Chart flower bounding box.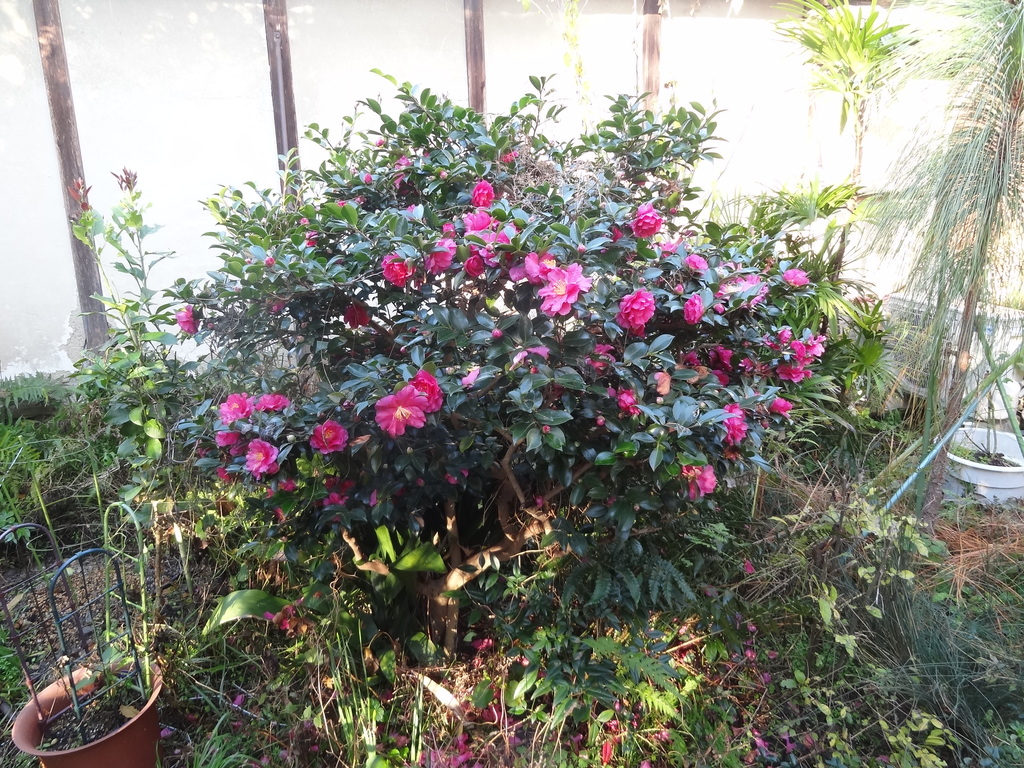
Charted: <box>460,209,492,246</box>.
